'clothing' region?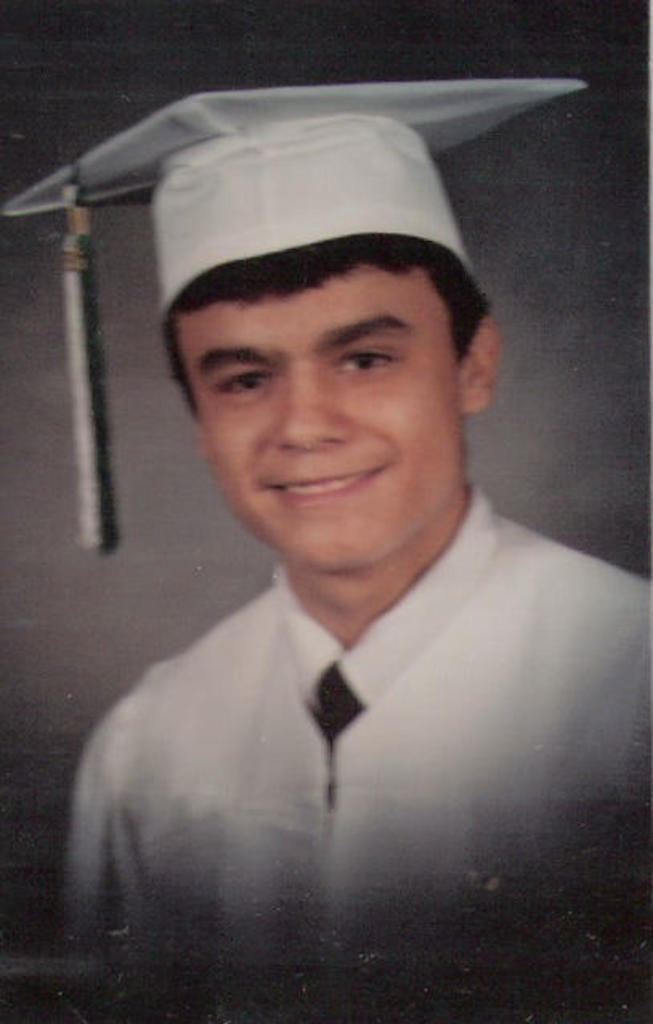
(x1=64, y1=393, x2=603, y2=973)
